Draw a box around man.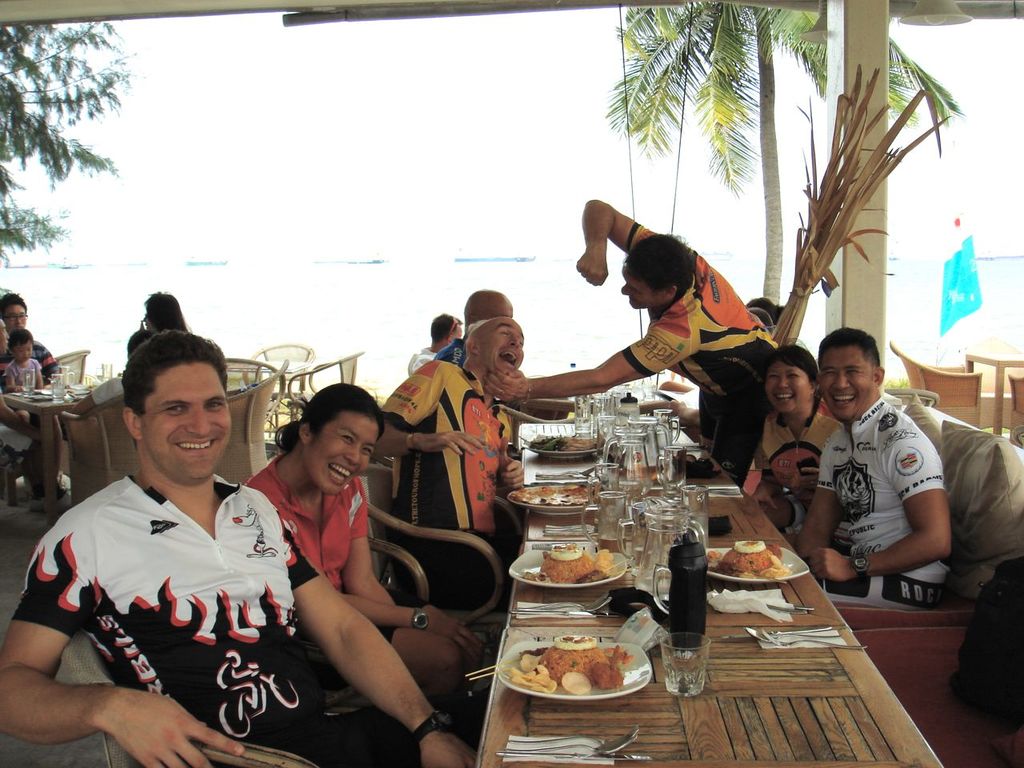
0, 288, 65, 498.
